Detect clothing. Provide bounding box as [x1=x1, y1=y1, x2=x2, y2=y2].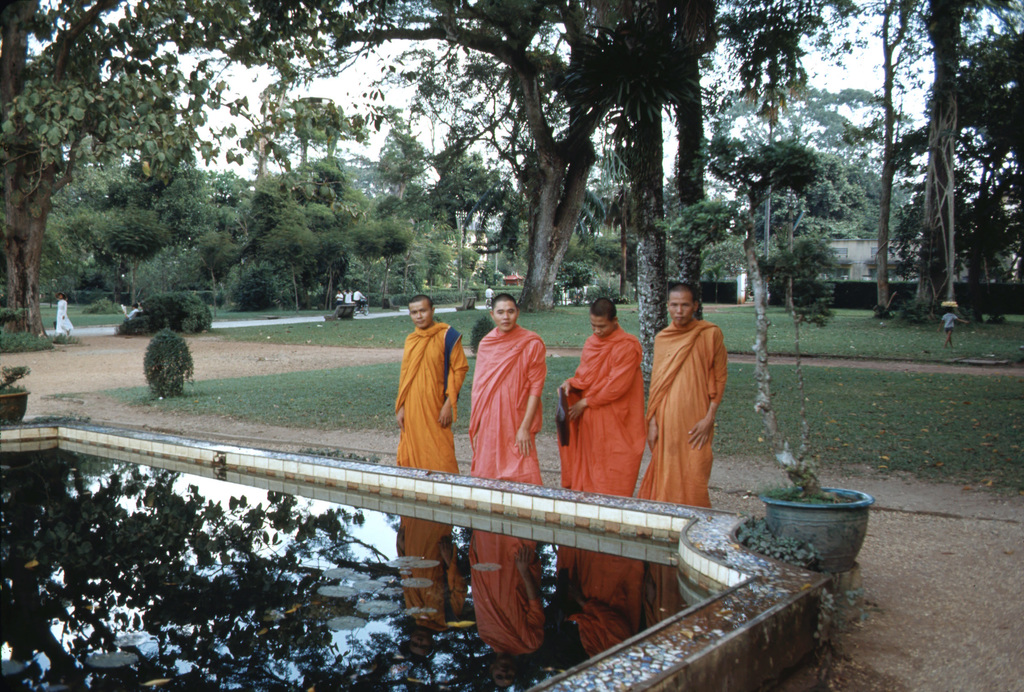
[x1=353, y1=290, x2=365, y2=305].
